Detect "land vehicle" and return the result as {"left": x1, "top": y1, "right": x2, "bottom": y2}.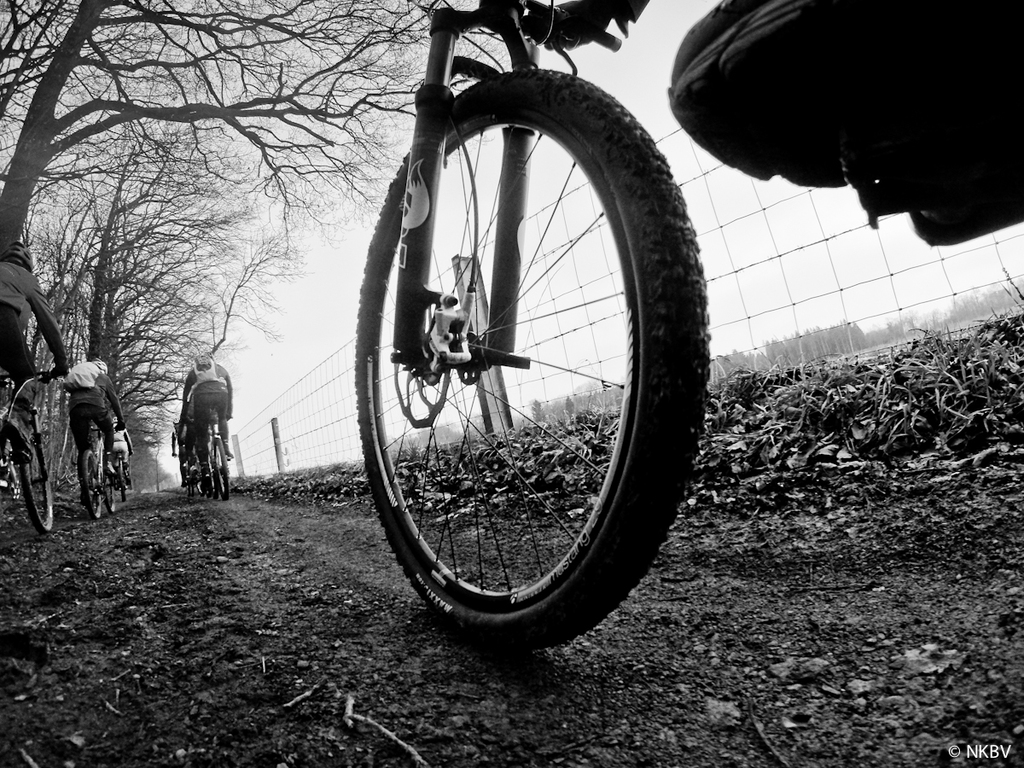
{"left": 78, "top": 422, "right": 119, "bottom": 521}.
